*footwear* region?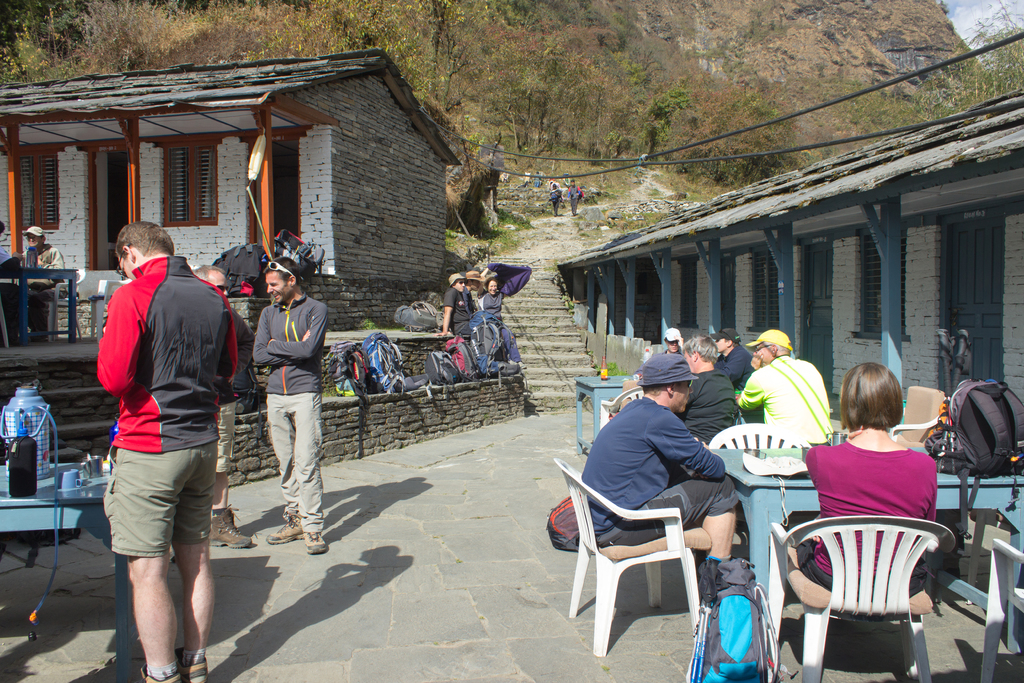
(left=518, top=361, right=527, bottom=367)
